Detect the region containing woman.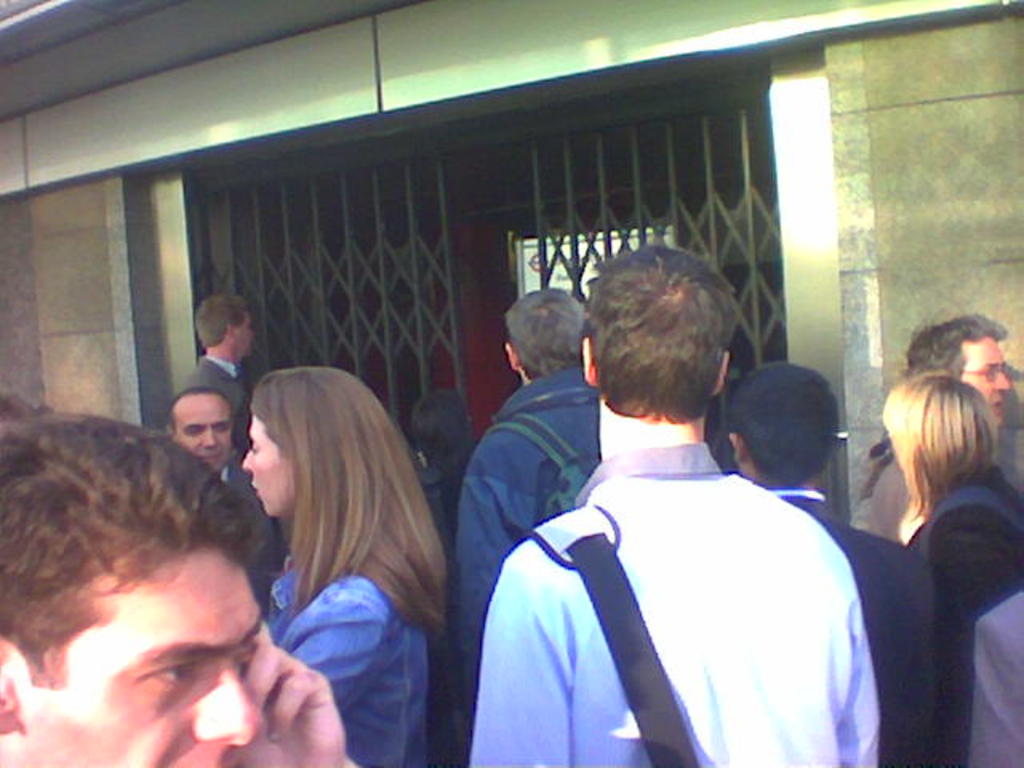
x1=878, y1=379, x2=1022, y2=766.
